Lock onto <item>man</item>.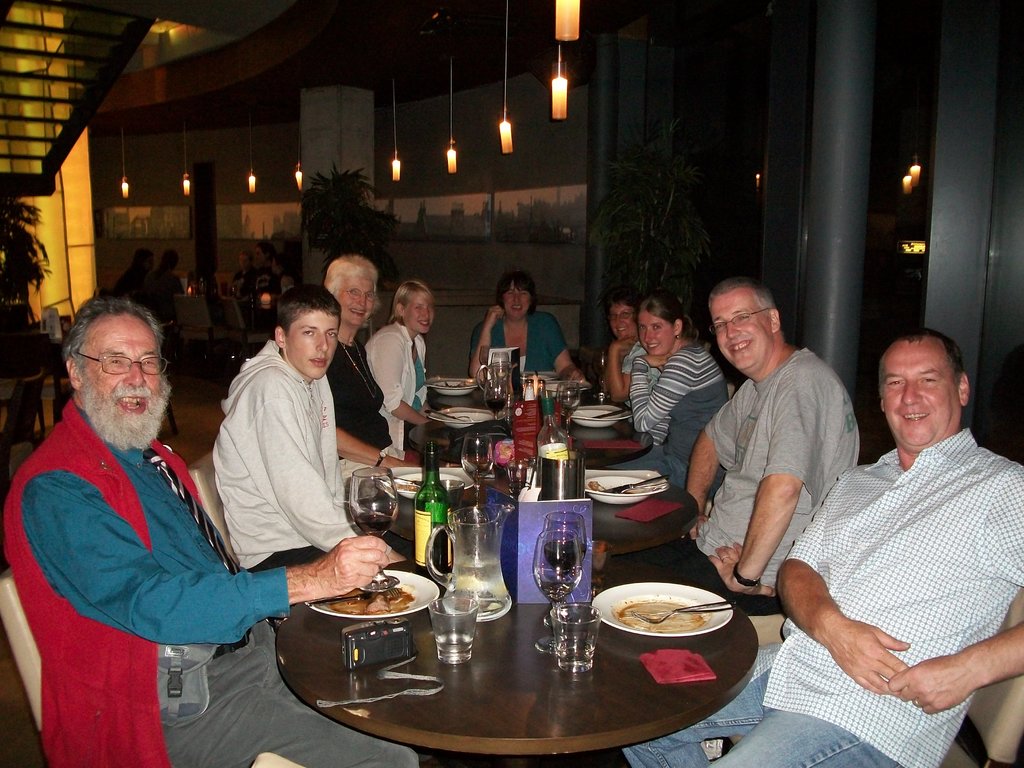
Locked: bbox(616, 321, 1023, 767).
